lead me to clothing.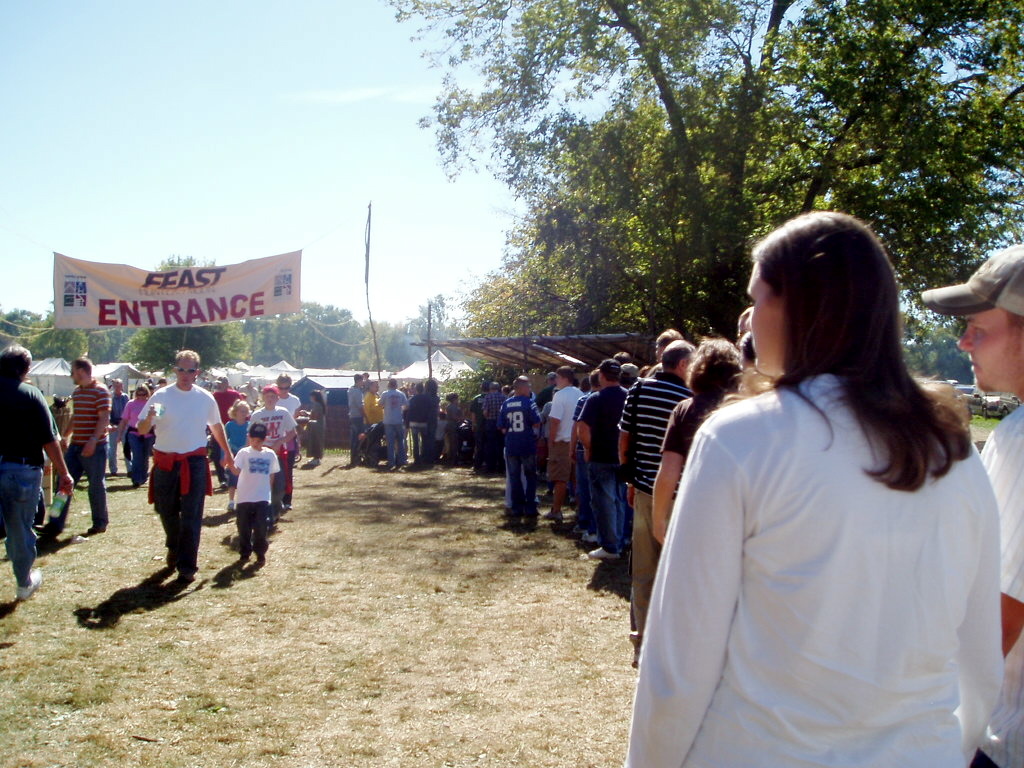
Lead to 49/379/113/530.
